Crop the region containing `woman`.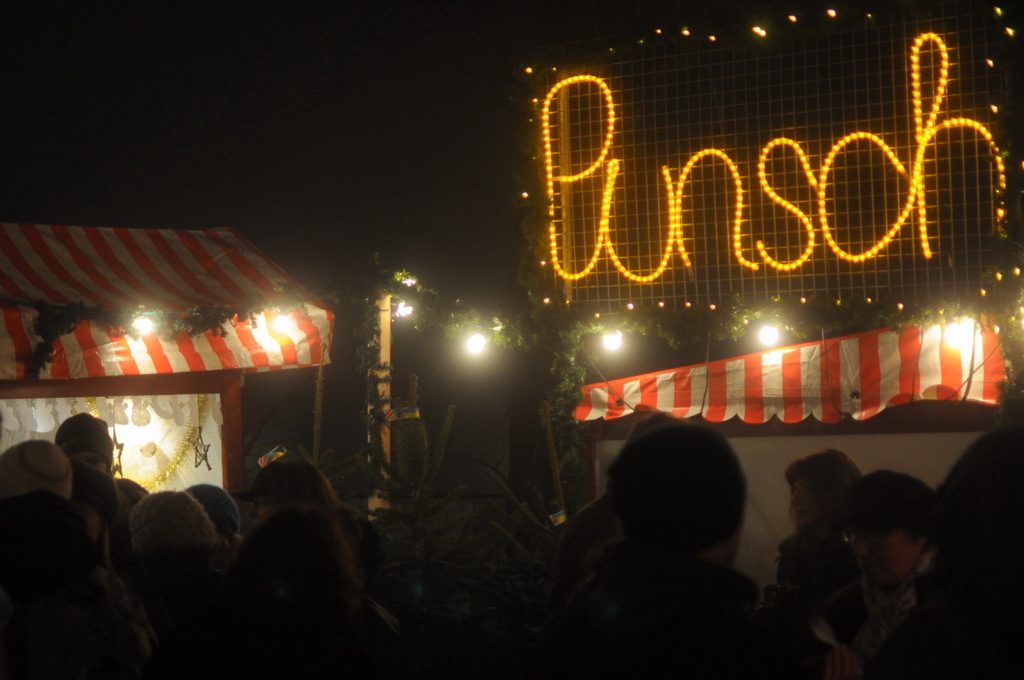
Crop region: bbox(236, 459, 362, 579).
